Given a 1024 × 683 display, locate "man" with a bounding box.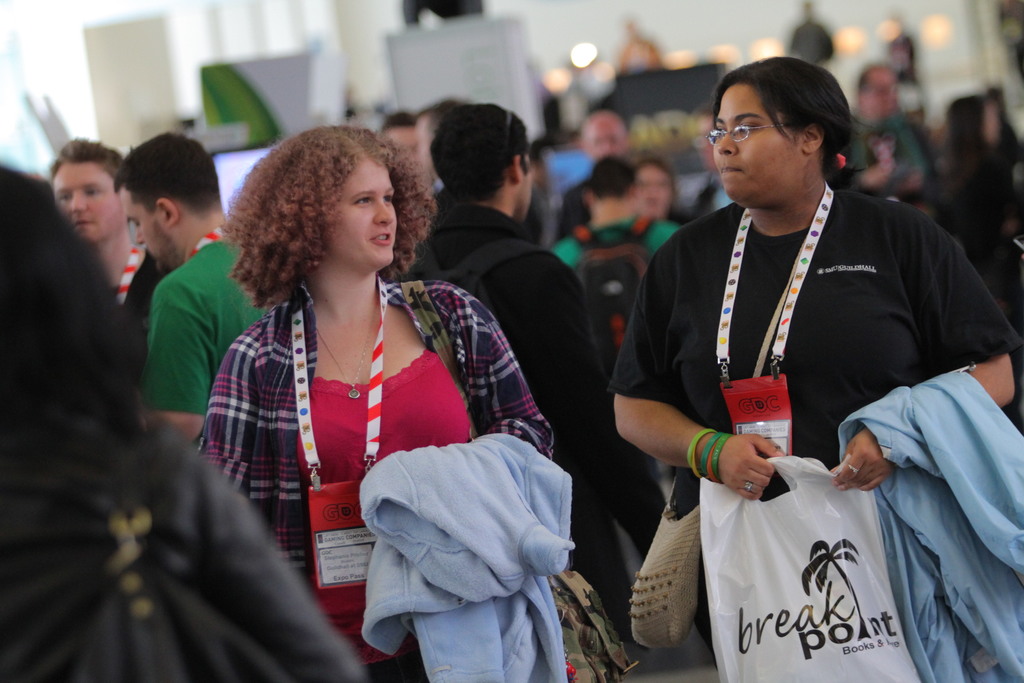
Located: crop(848, 60, 932, 219).
